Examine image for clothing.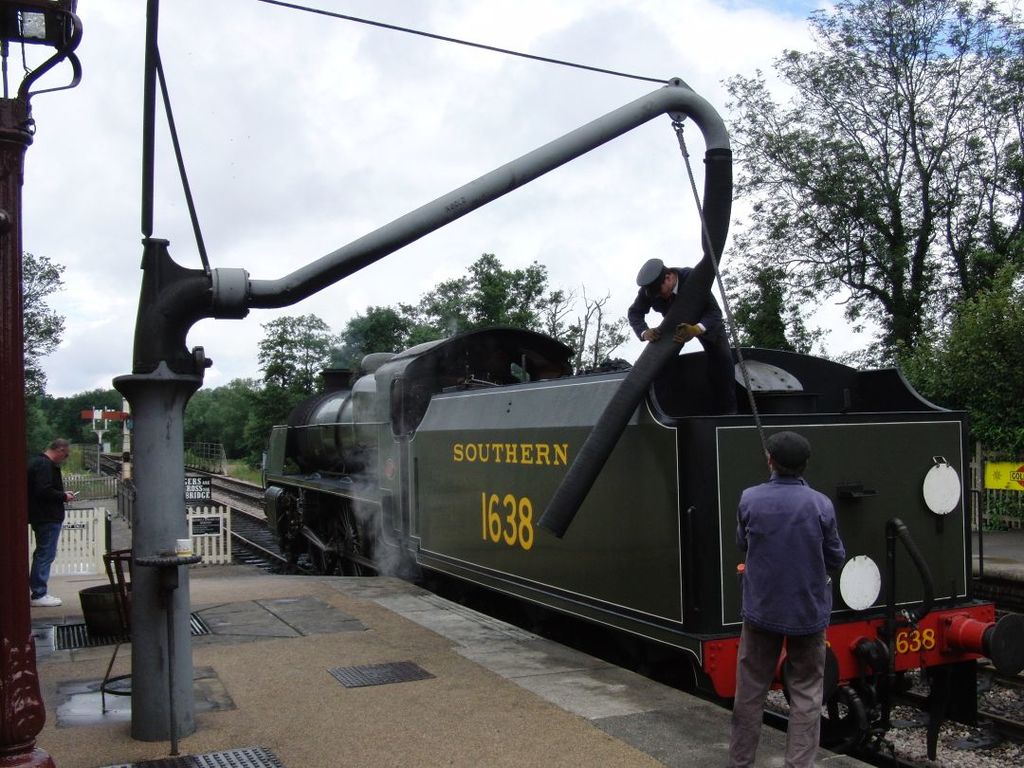
Examination result: [x1=11, y1=440, x2=72, y2=596].
